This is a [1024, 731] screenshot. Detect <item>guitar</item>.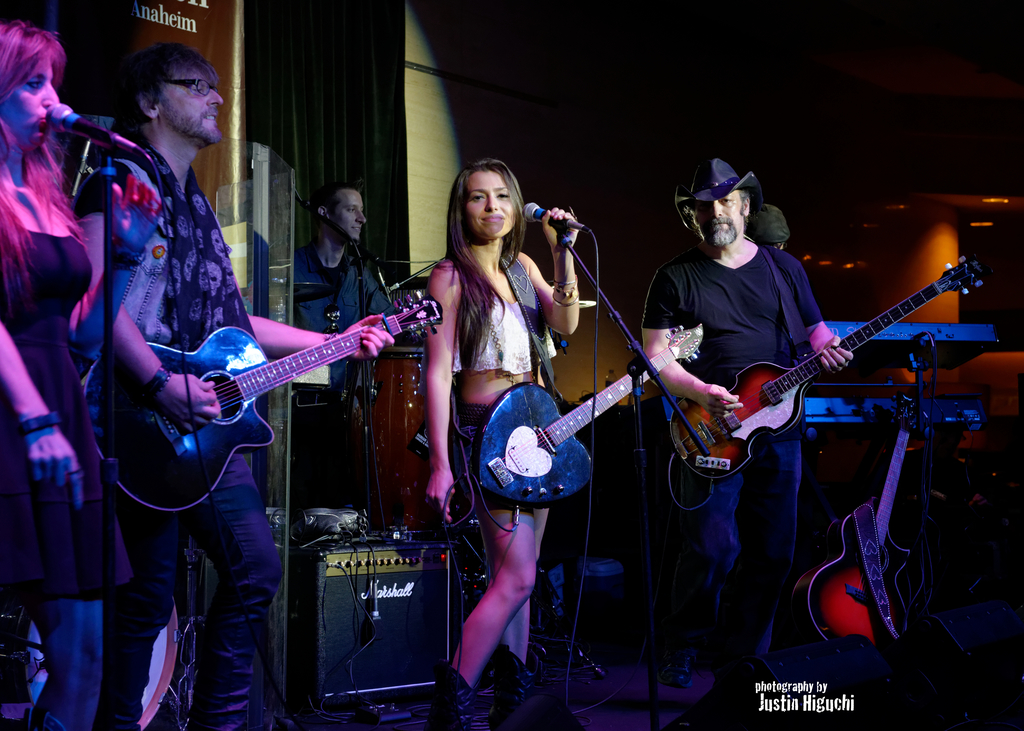
crop(794, 387, 915, 655).
